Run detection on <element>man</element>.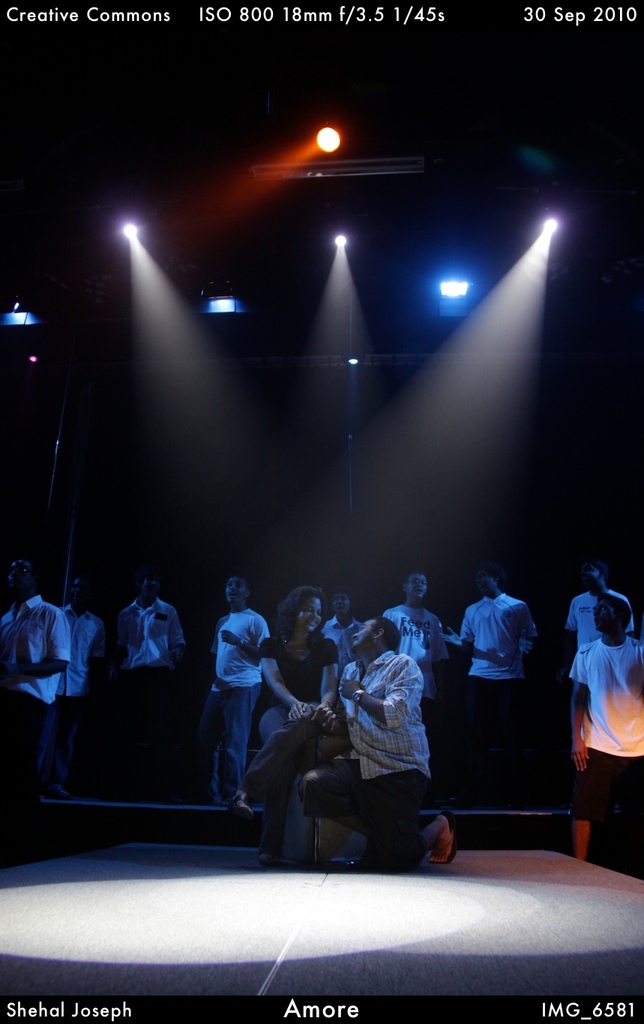
Result: 560,562,643,666.
